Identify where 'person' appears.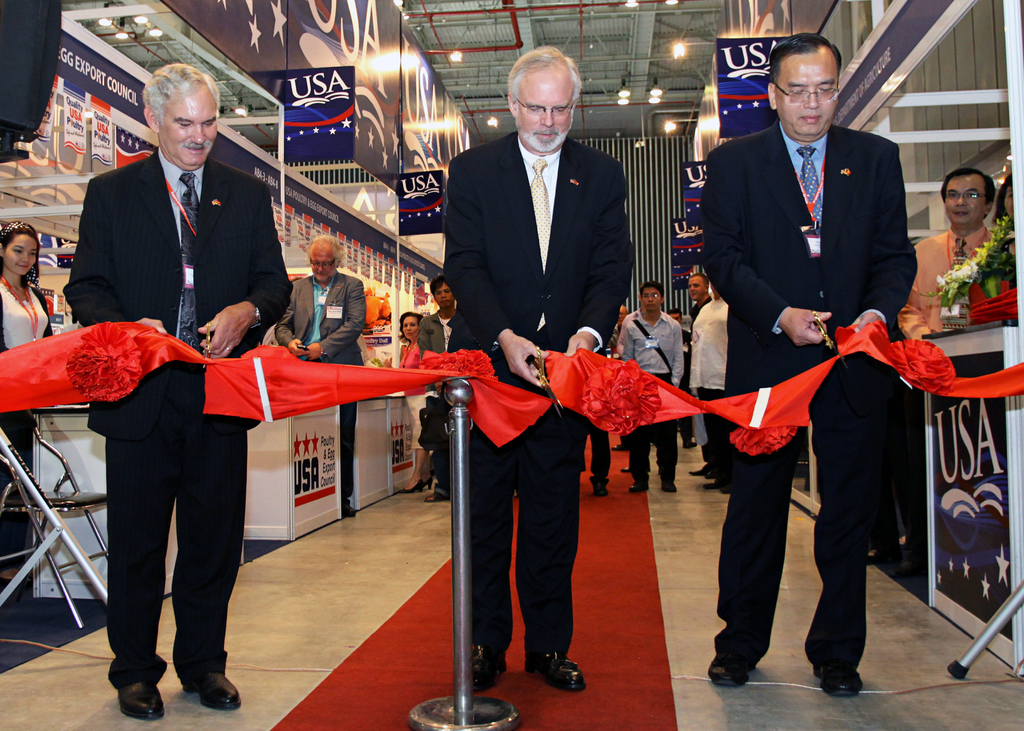
Appears at x1=88 y1=61 x2=292 y2=716.
